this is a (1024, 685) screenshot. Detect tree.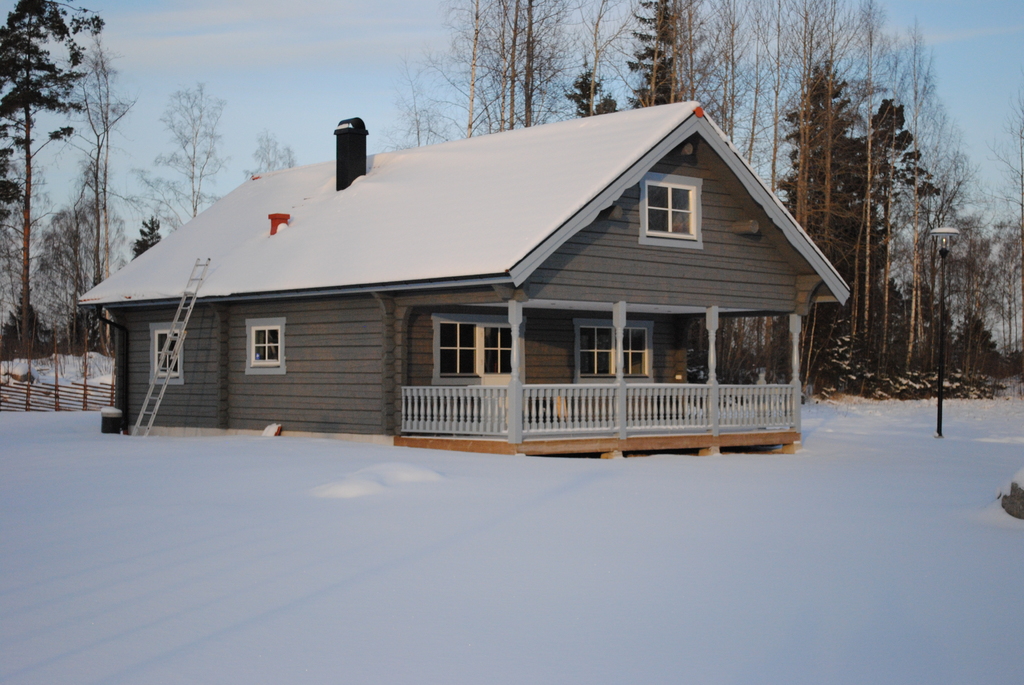
<region>140, 82, 225, 231</region>.
